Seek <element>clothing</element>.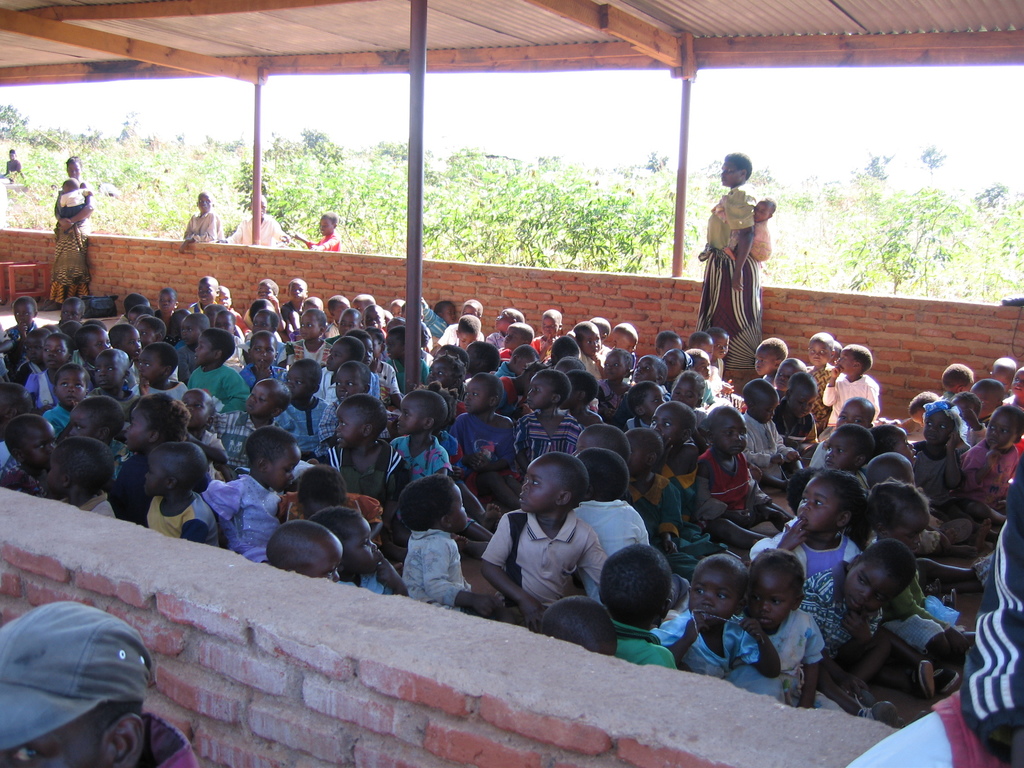
[306,233,346,254].
